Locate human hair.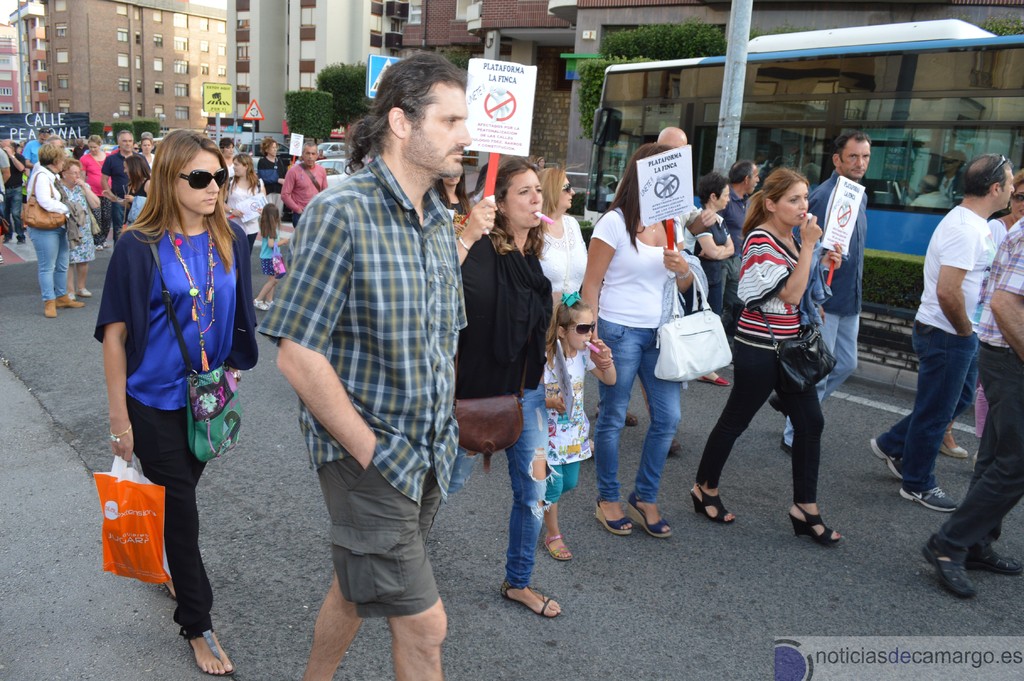
Bounding box: [115, 123, 235, 239].
